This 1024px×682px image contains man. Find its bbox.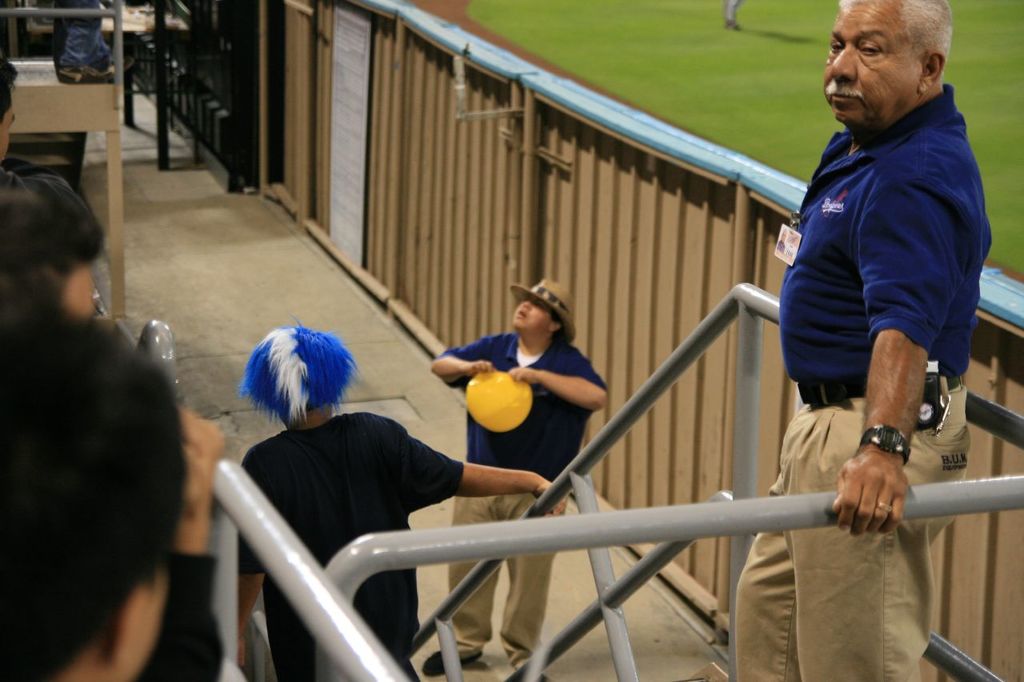
left=0, top=54, right=108, bottom=291.
